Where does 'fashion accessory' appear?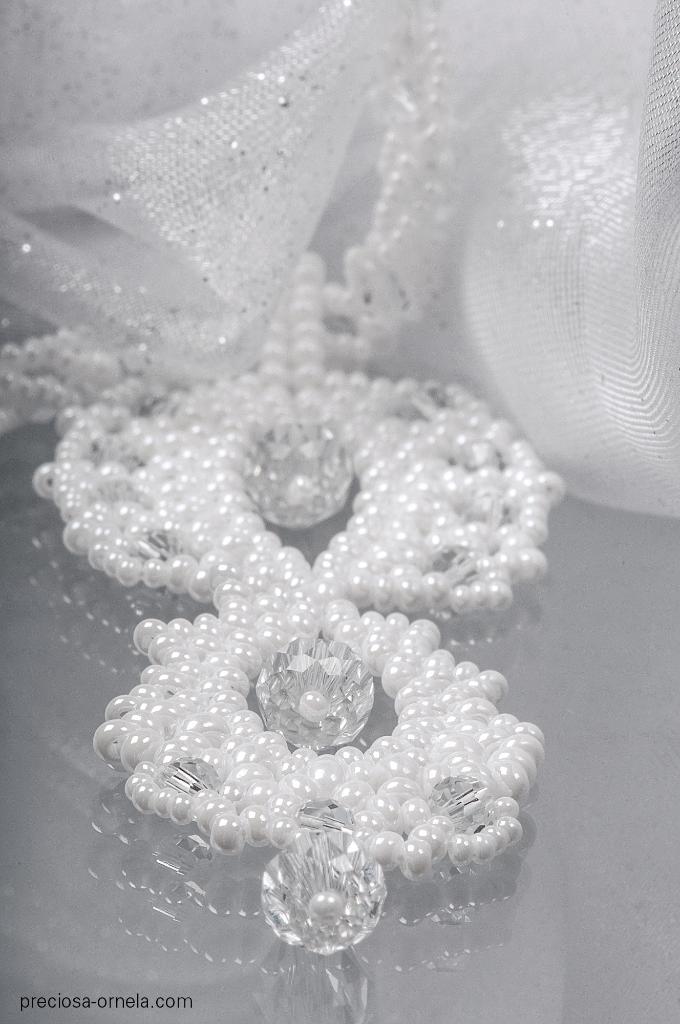
Appears at {"x1": 15, "y1": 242, "x2": 539, "y2": 970}.
